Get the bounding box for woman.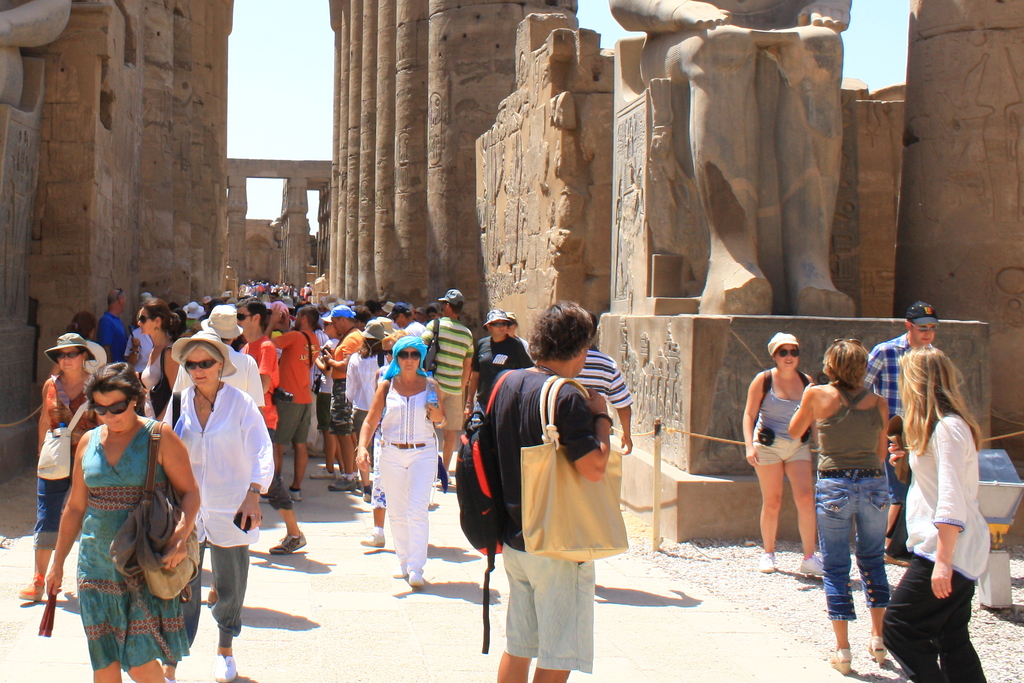
<bbox>788, 340, 886, 680</bbox>.
